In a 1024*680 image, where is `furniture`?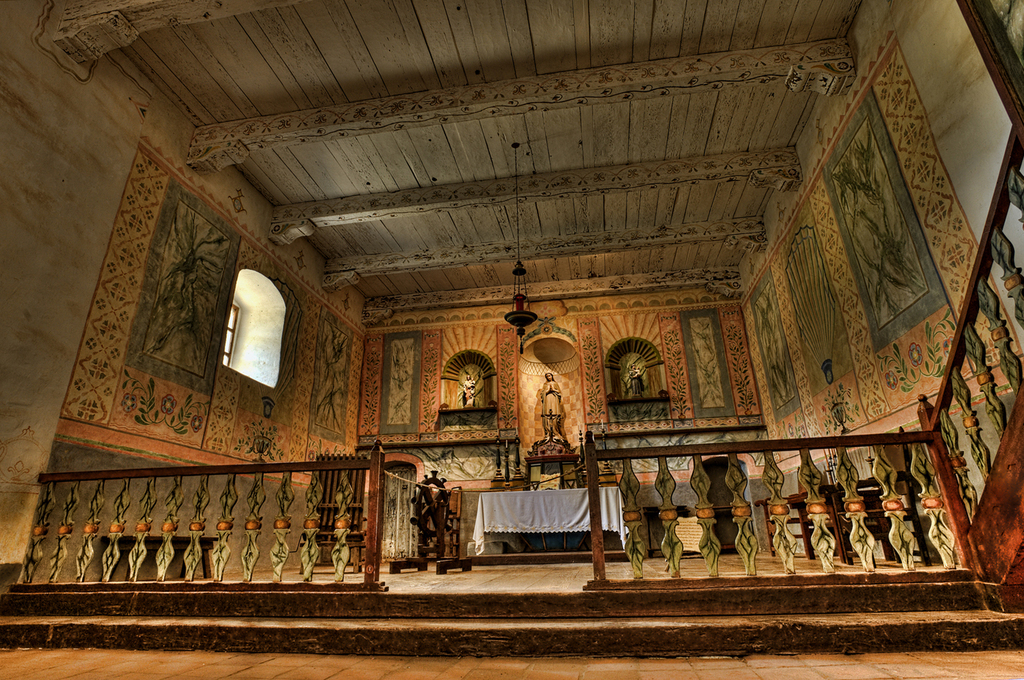
detection(104, 530, 225, 578).
